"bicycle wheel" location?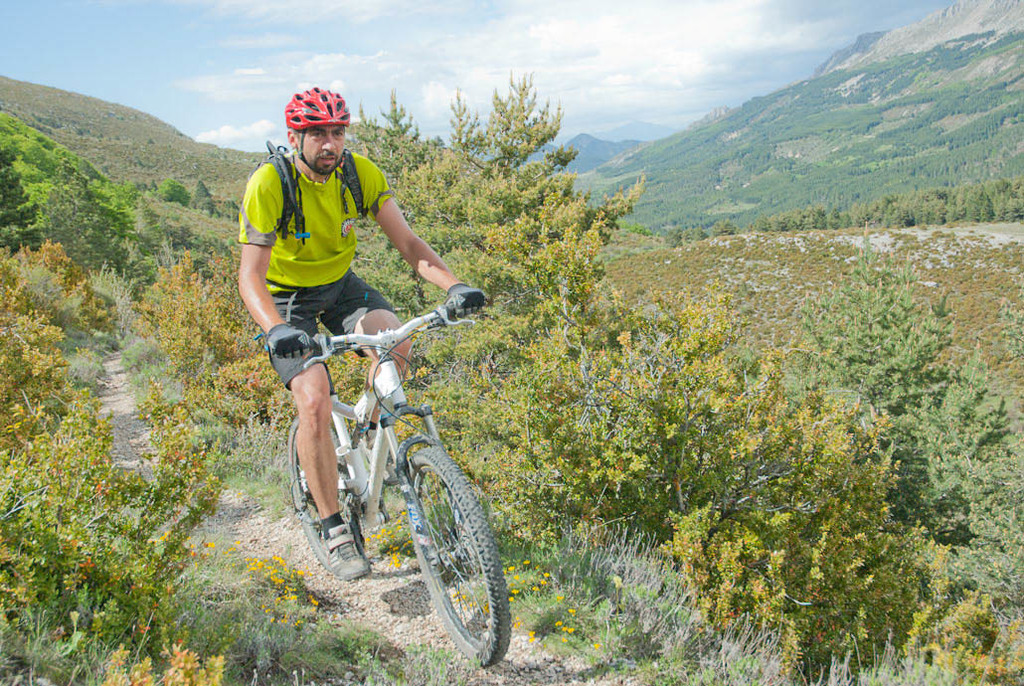
select_region(399, 441, 502, 666)
